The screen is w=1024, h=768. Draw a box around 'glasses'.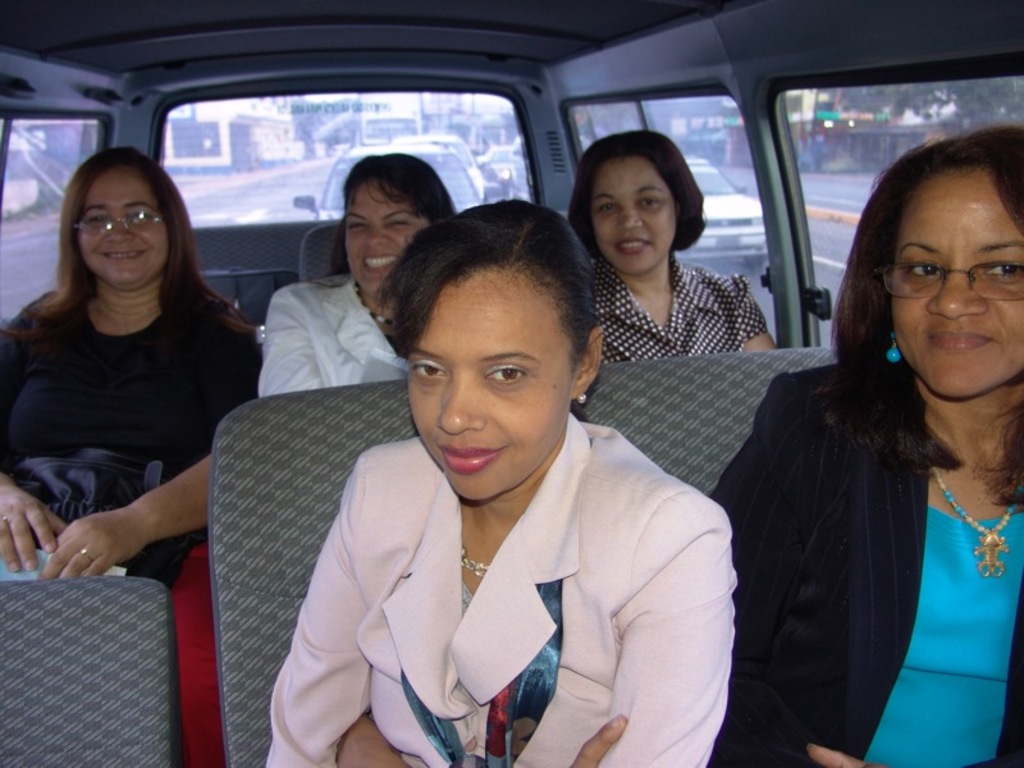
box=[70, 206, 165, 237].
